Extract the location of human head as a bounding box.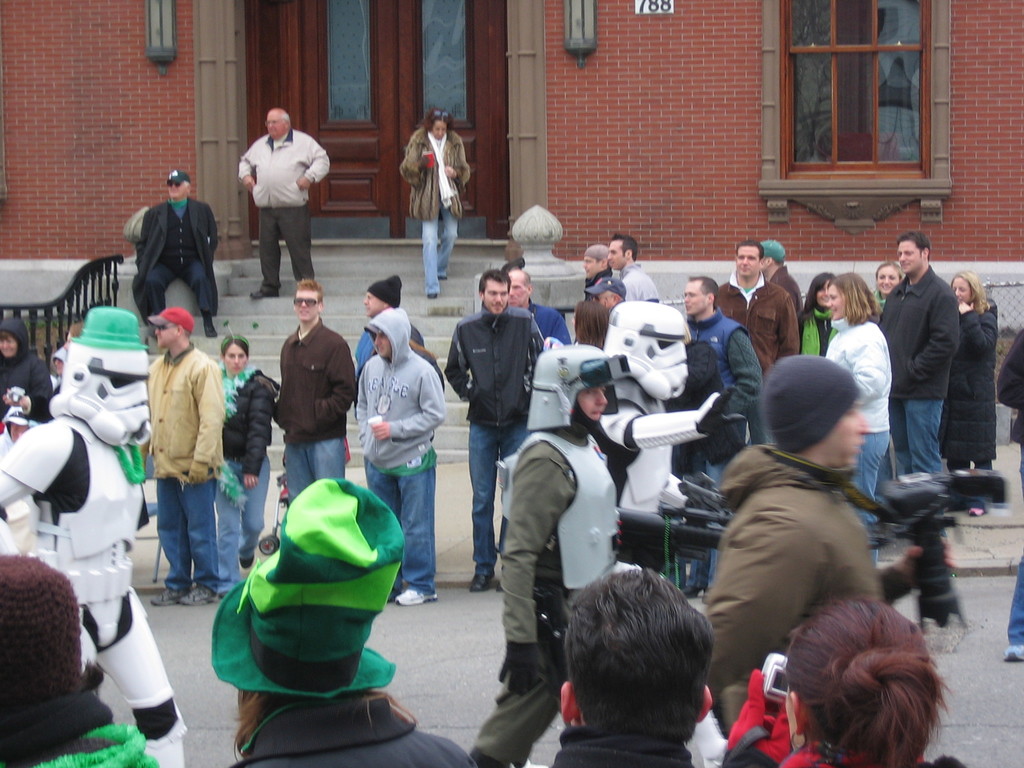
box=[478, 267, 513, 315].
